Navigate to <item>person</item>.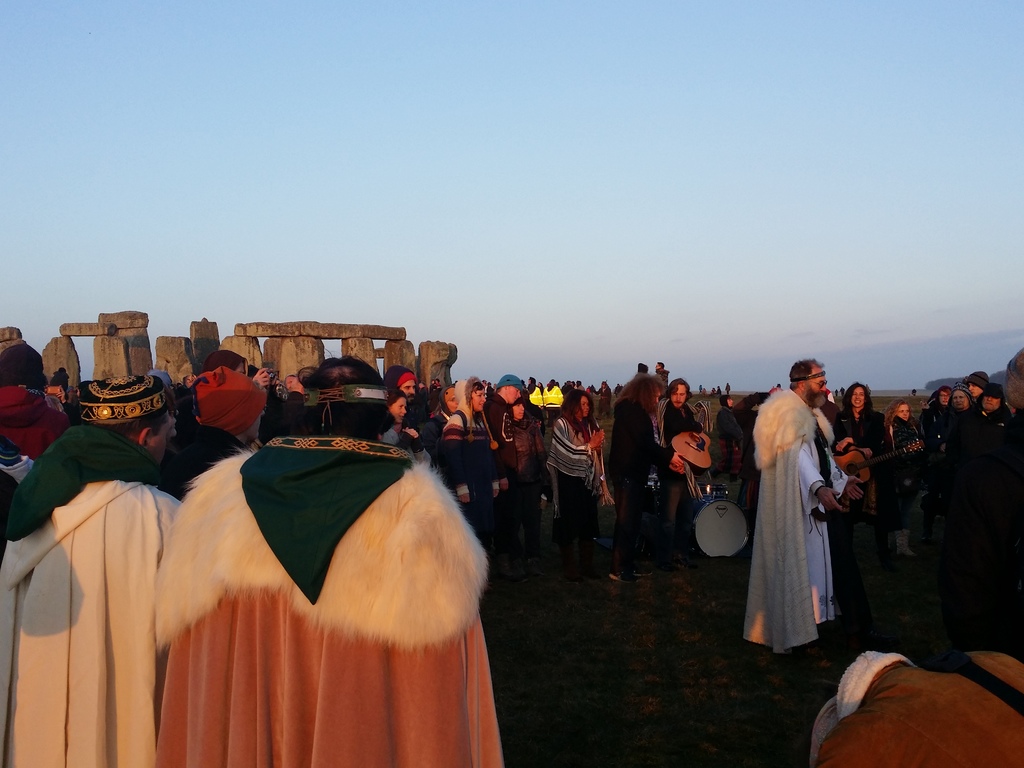
Navigation target: 393:372:431:445.
